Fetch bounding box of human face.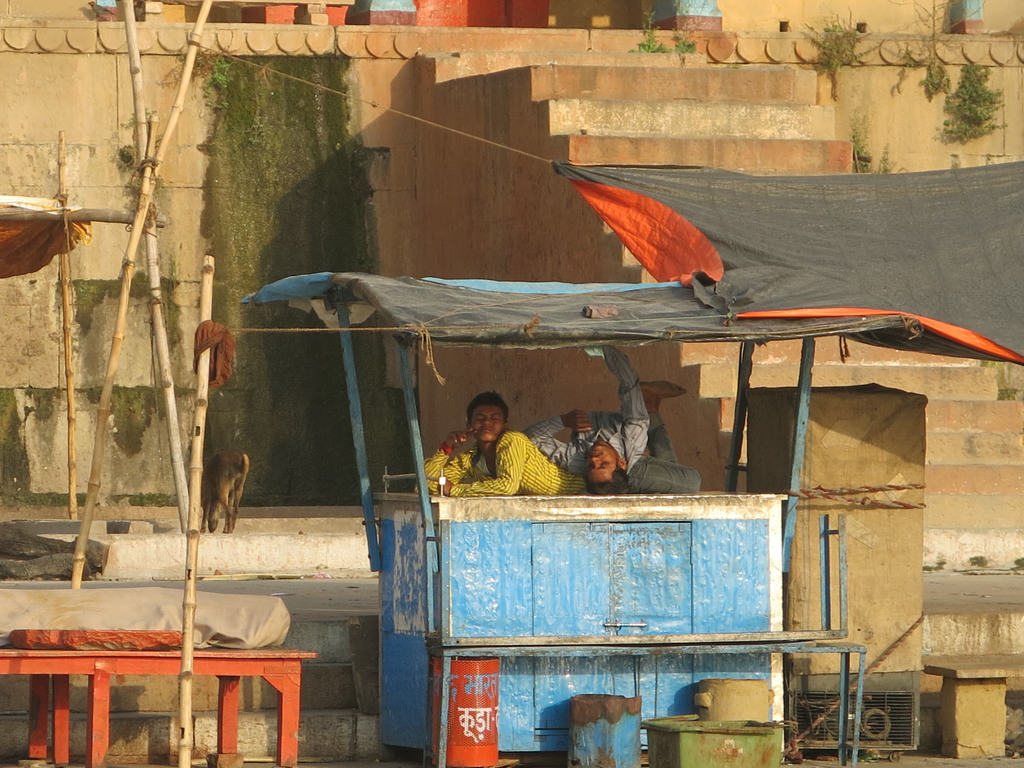
Bbox: (587, 439, 620, 484).
